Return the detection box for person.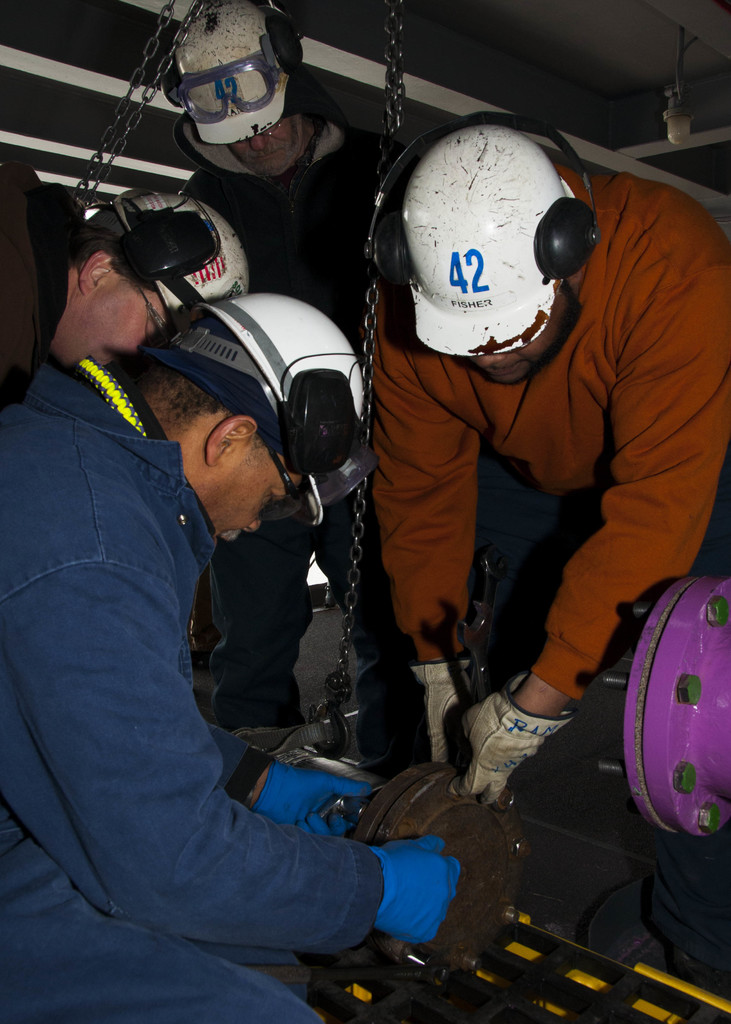
bbox(0, 284, 467, 1023).
